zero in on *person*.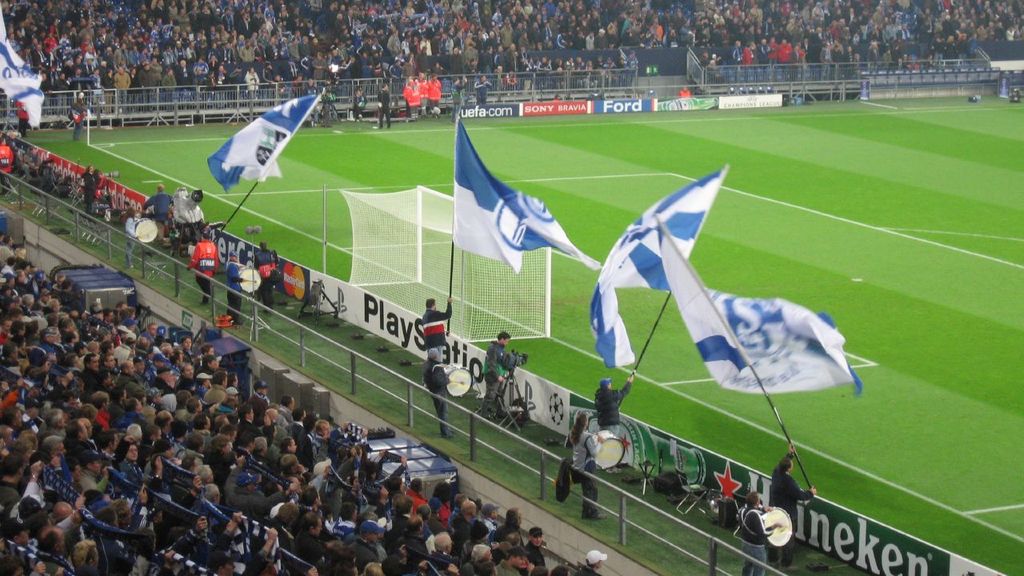
Zeroed in: <region>569, 412, 607, 520</region>.
